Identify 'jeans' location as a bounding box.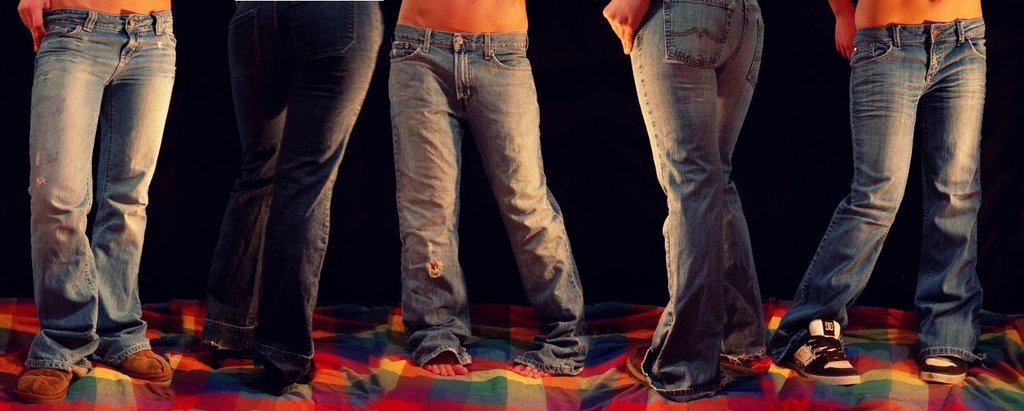
l=387, t=26, r=582, b=363.
